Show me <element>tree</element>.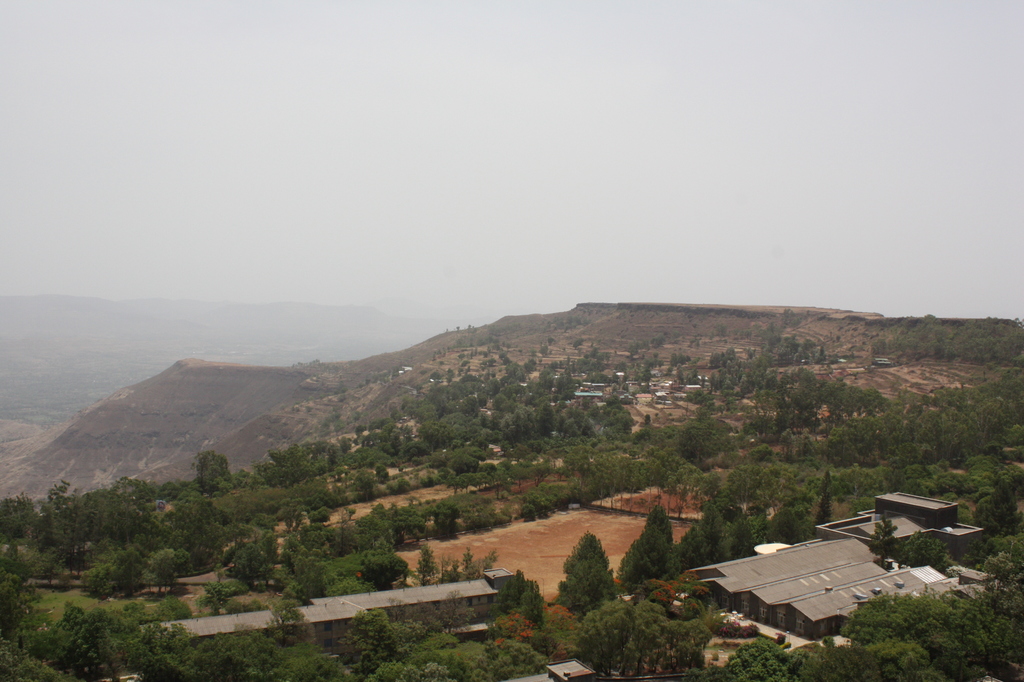
<element>tree</element> is here: box(866, 514, 894, 567).
